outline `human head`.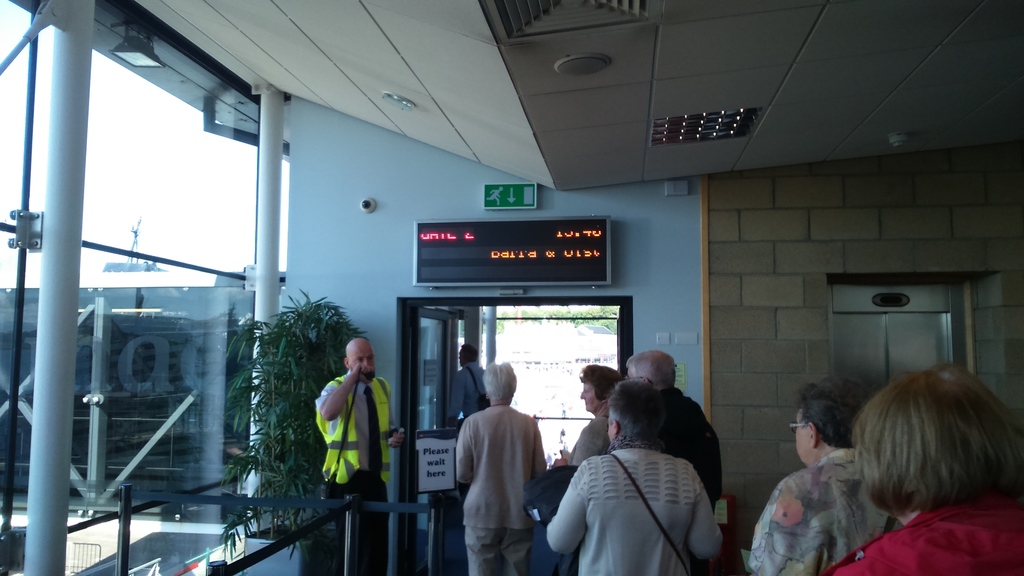
Outline: 796,380,870,469.
